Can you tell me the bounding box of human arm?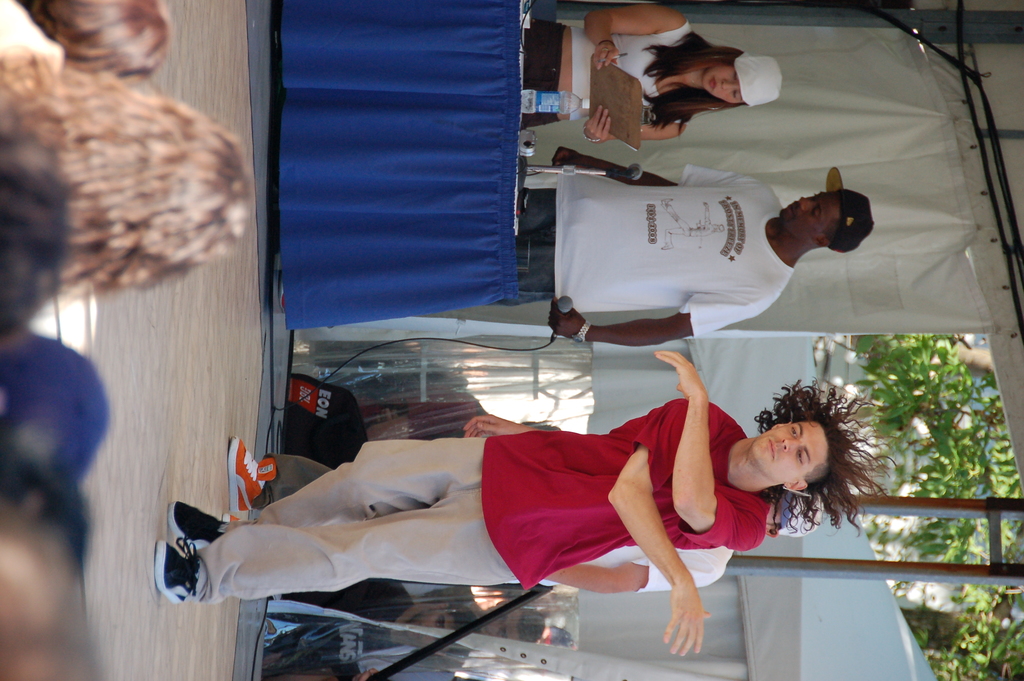
rect(582, 97, 687, 148).
